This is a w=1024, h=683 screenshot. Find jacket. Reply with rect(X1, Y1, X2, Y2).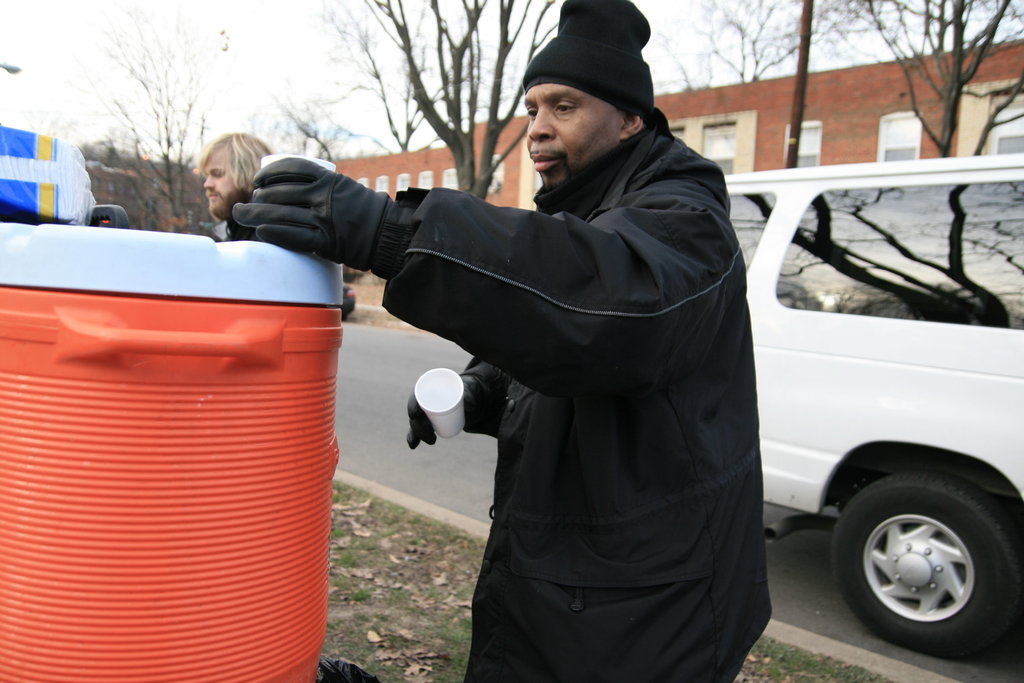
rect(371, 55, 774, 669).
